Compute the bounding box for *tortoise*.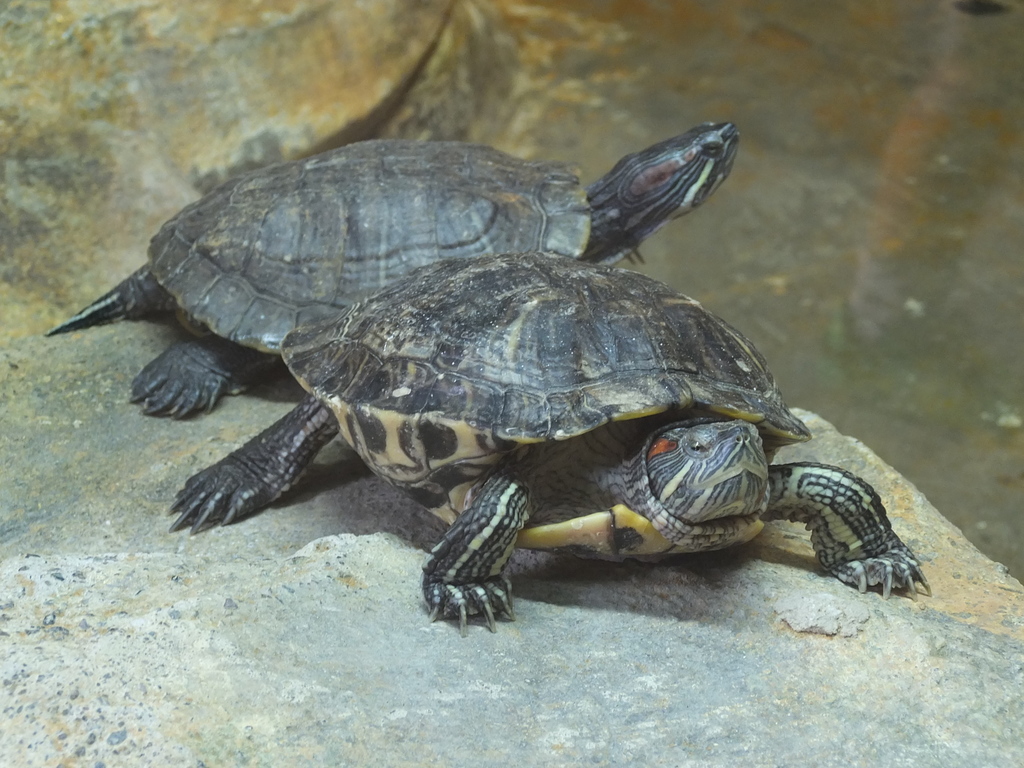
bbox=[158, 250, 927, 634].
